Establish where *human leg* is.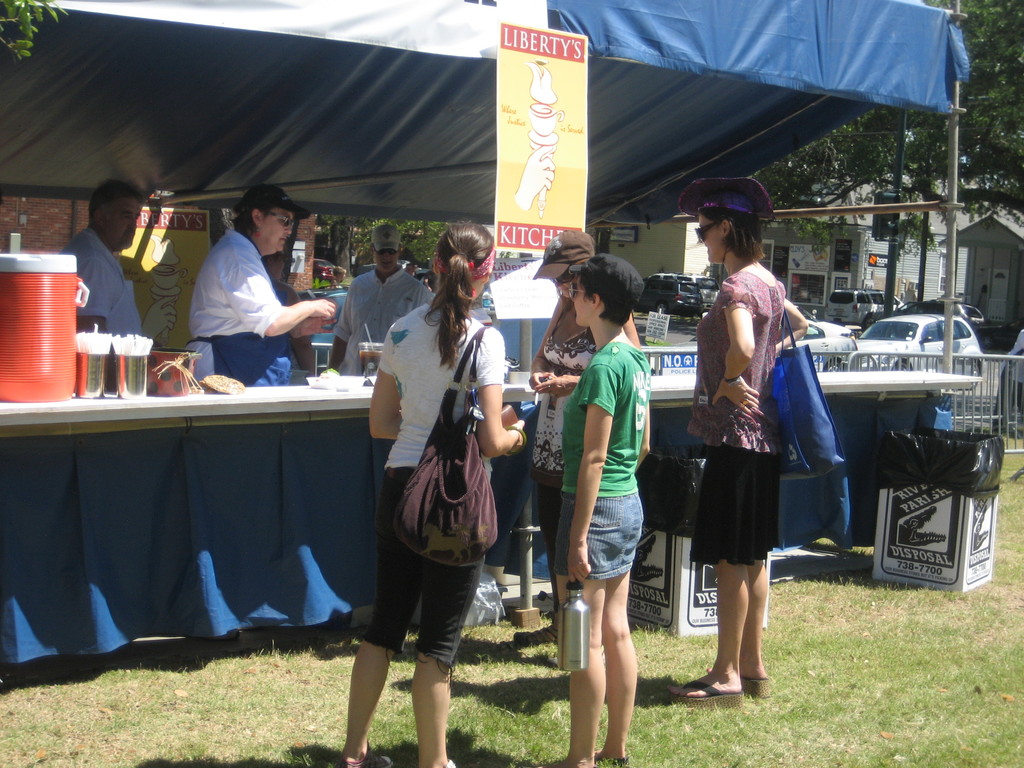
Established at 340 476 420 767.
